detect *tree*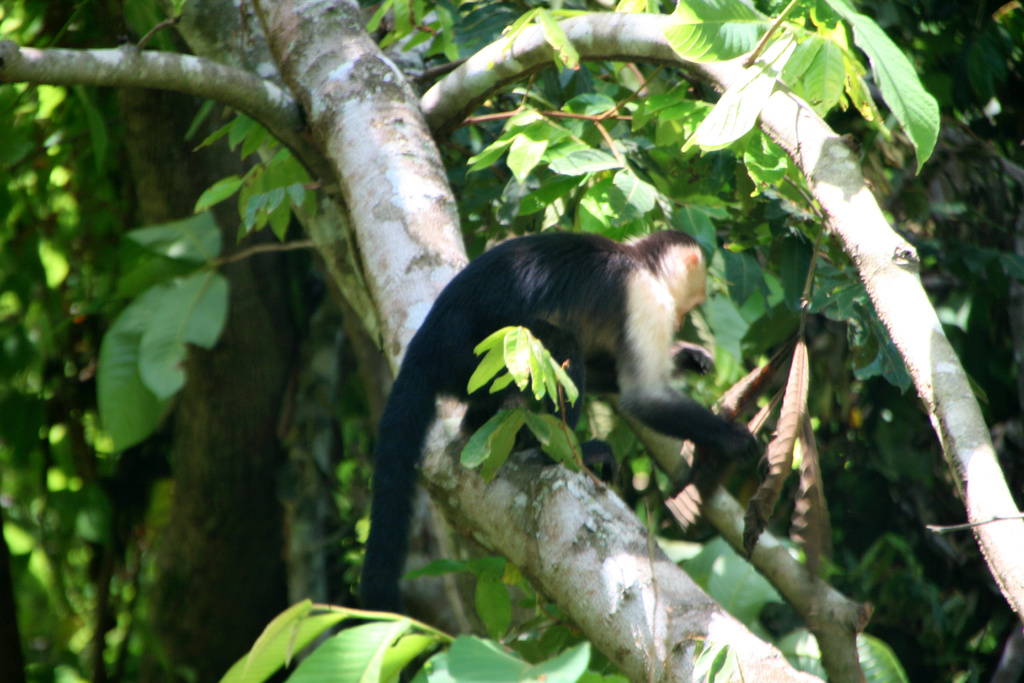
(142, 49, 1023, 676)
